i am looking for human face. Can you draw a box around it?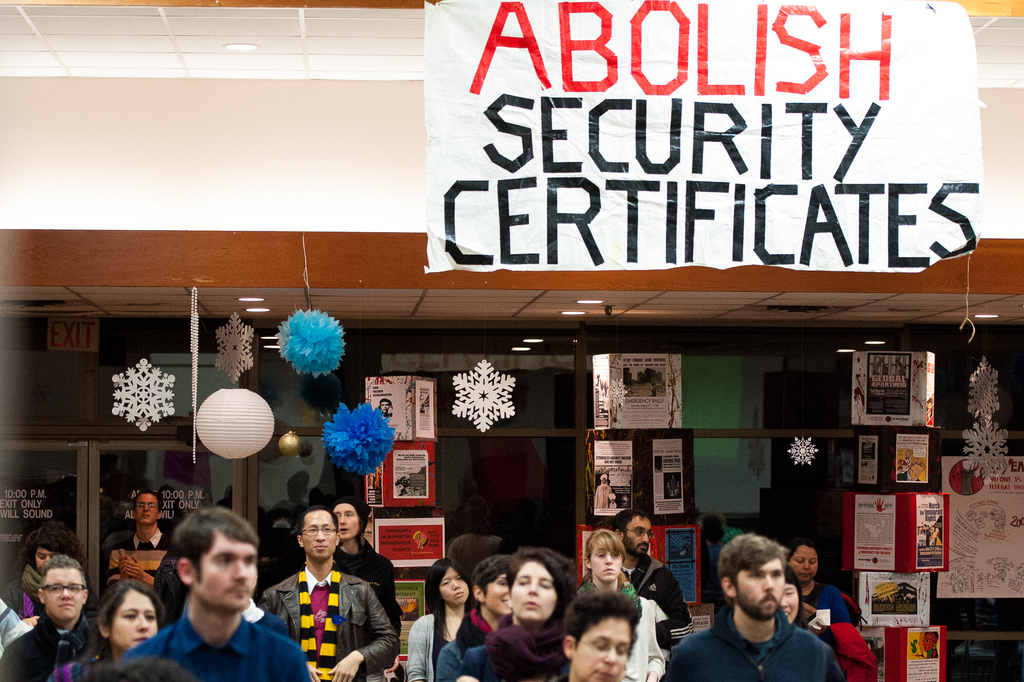
Sure, the bounding box is <bbox>301, 512, 337, 559</bbox>.
